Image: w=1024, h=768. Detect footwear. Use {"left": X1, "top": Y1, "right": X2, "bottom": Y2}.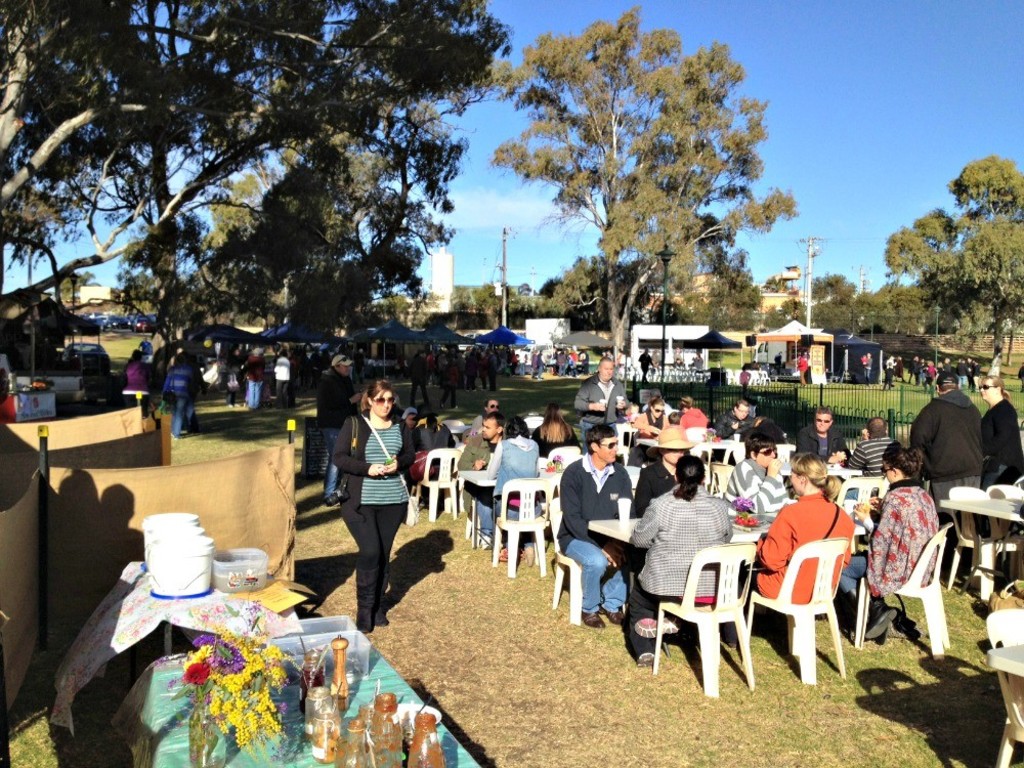
{"left": 598, "top": 604, "right": 625, "bottom": 623}.
